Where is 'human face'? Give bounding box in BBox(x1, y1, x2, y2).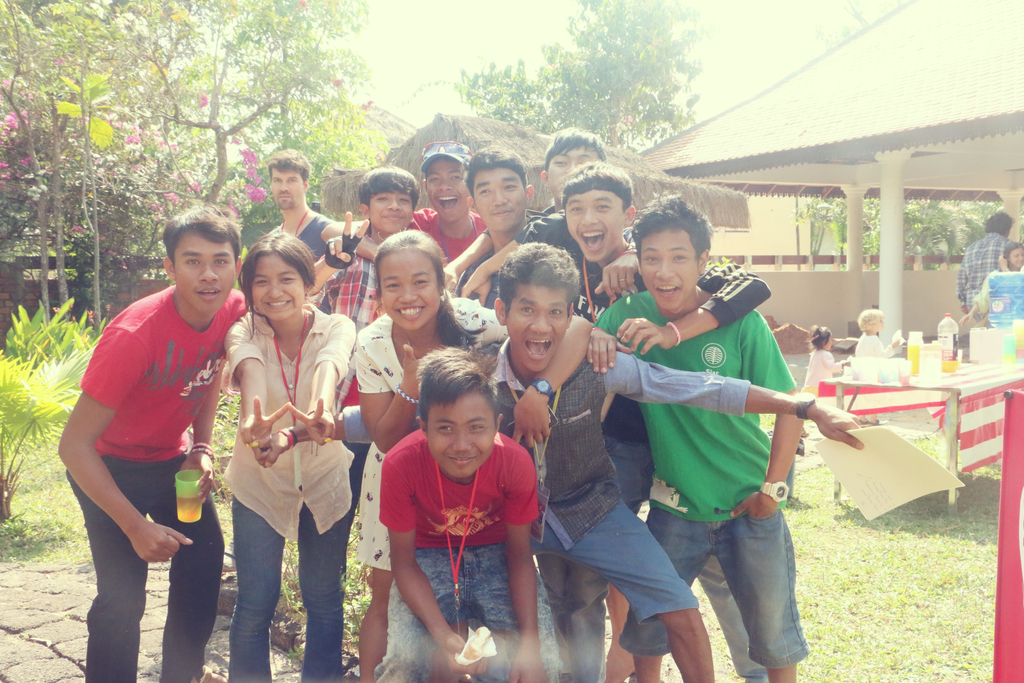
BBox(559, 190, 626, 267).
